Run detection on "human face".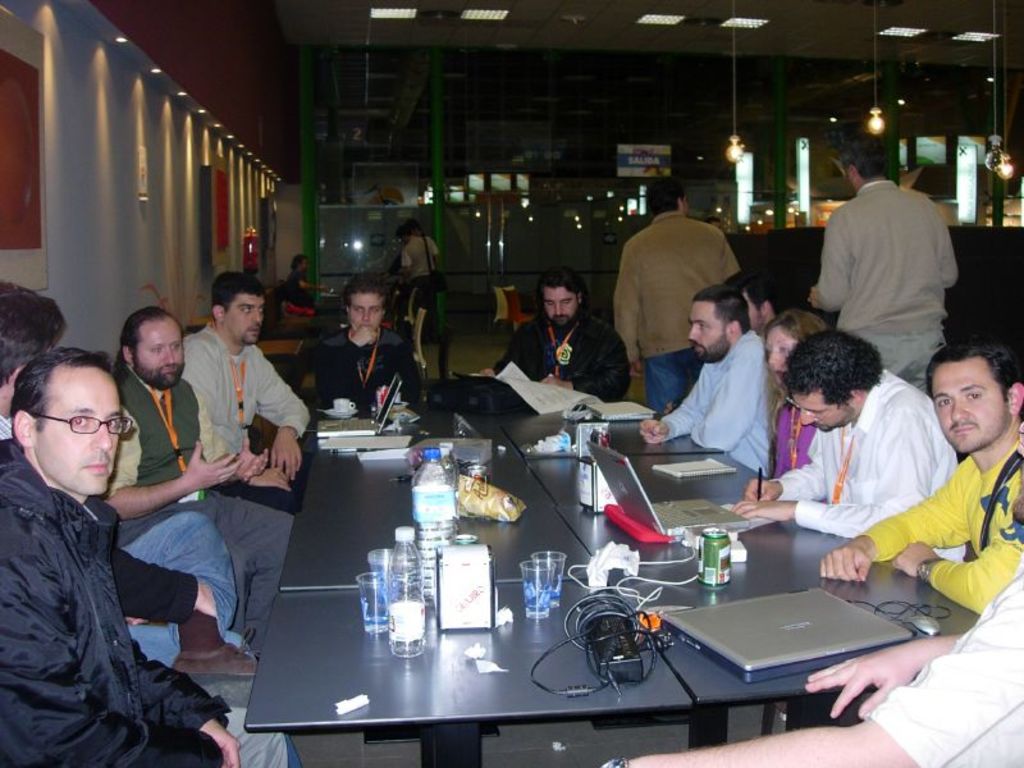
Result: bbox=(221, 294, 264, 347).
